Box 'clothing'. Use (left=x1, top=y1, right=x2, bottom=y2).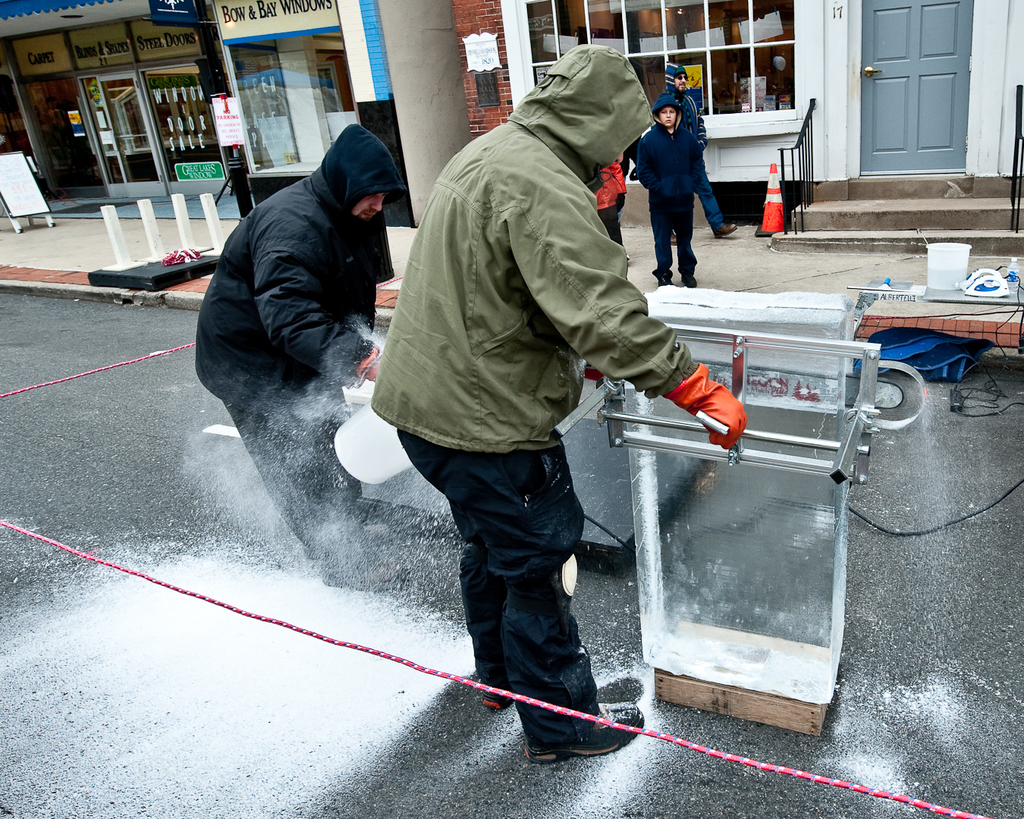
(left=628, top=86, right=706, bottom=287).
